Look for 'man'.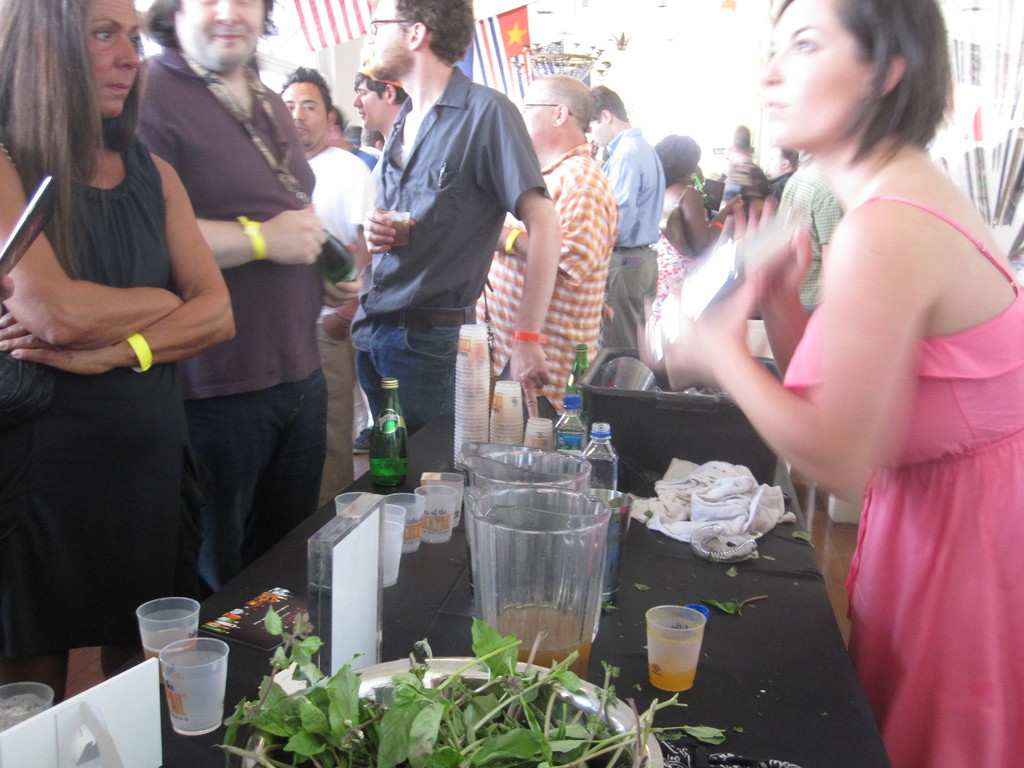
Found: box(350, 0, 562, 471).
